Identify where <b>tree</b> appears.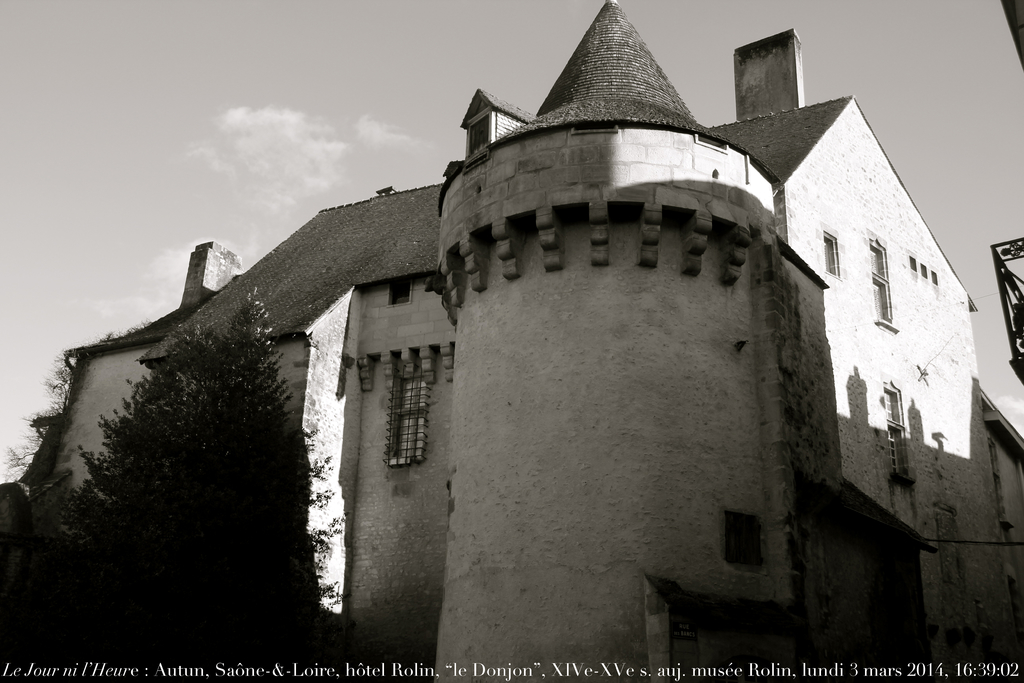
Appears at 49/211/312/623.
